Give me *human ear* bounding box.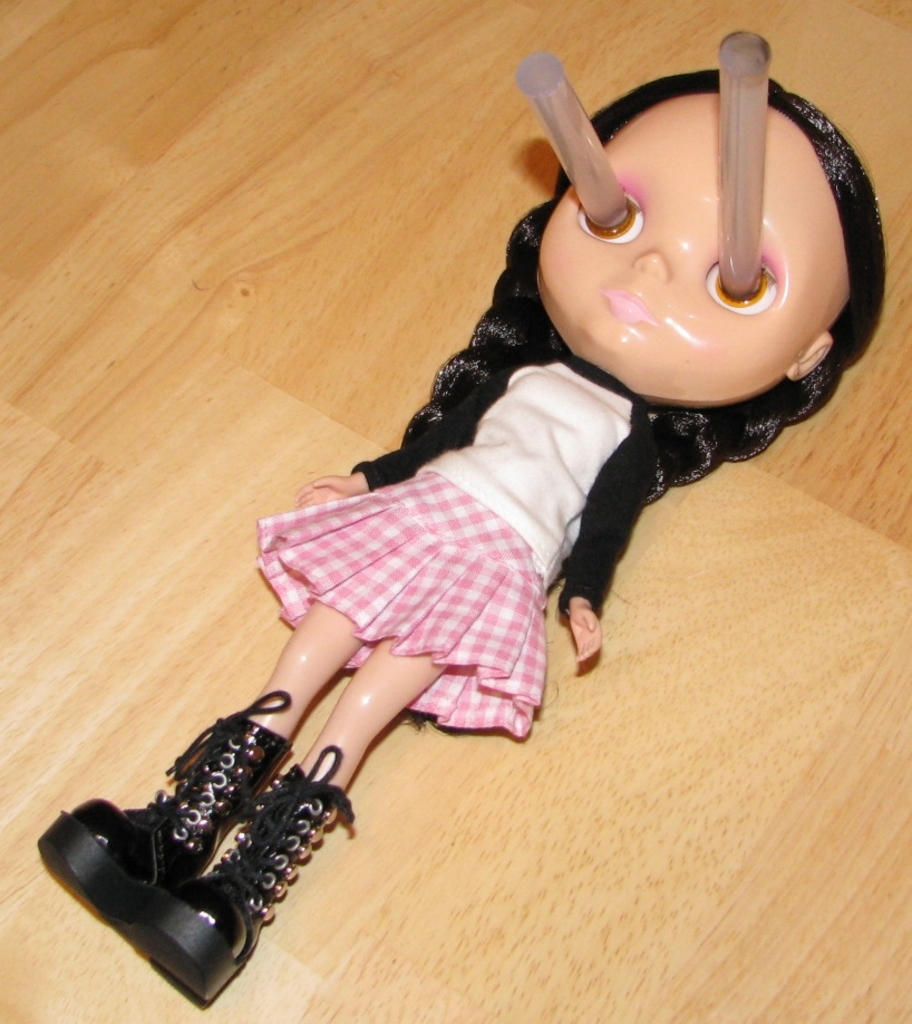
[792, 338, 831, 378].
